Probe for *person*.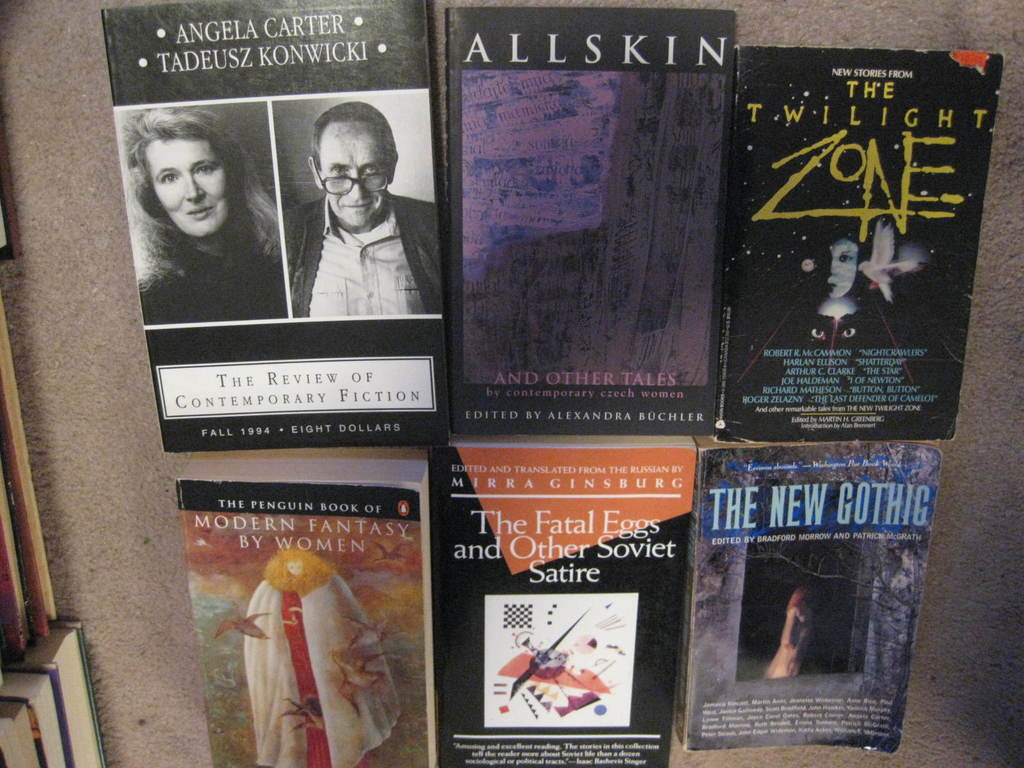
Probe result: region(120, 105, 287, 326).
